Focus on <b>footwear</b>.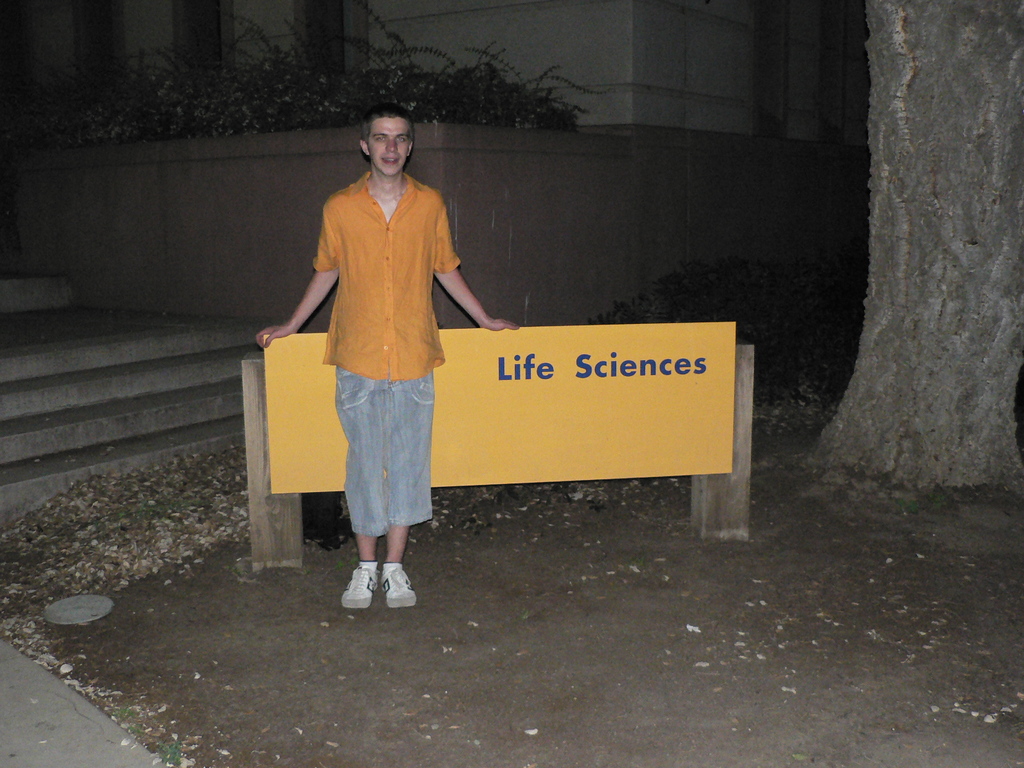
Focused at bbox=(335, 541, 428, 612).
